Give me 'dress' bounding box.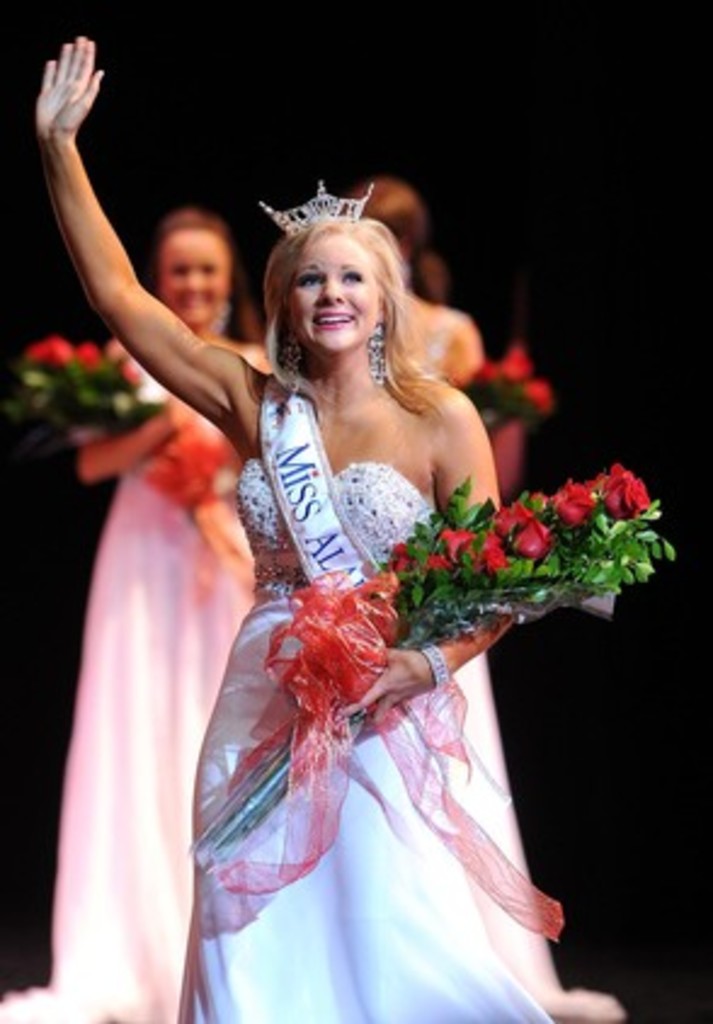
439 301 623 1019.
